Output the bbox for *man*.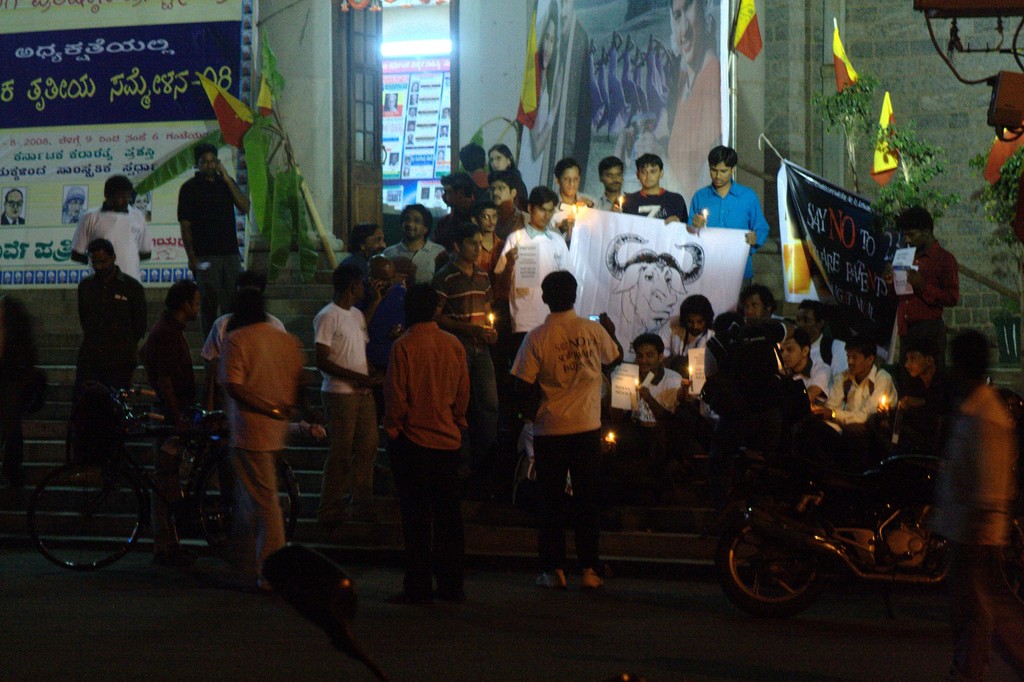
492:183:573:367.
